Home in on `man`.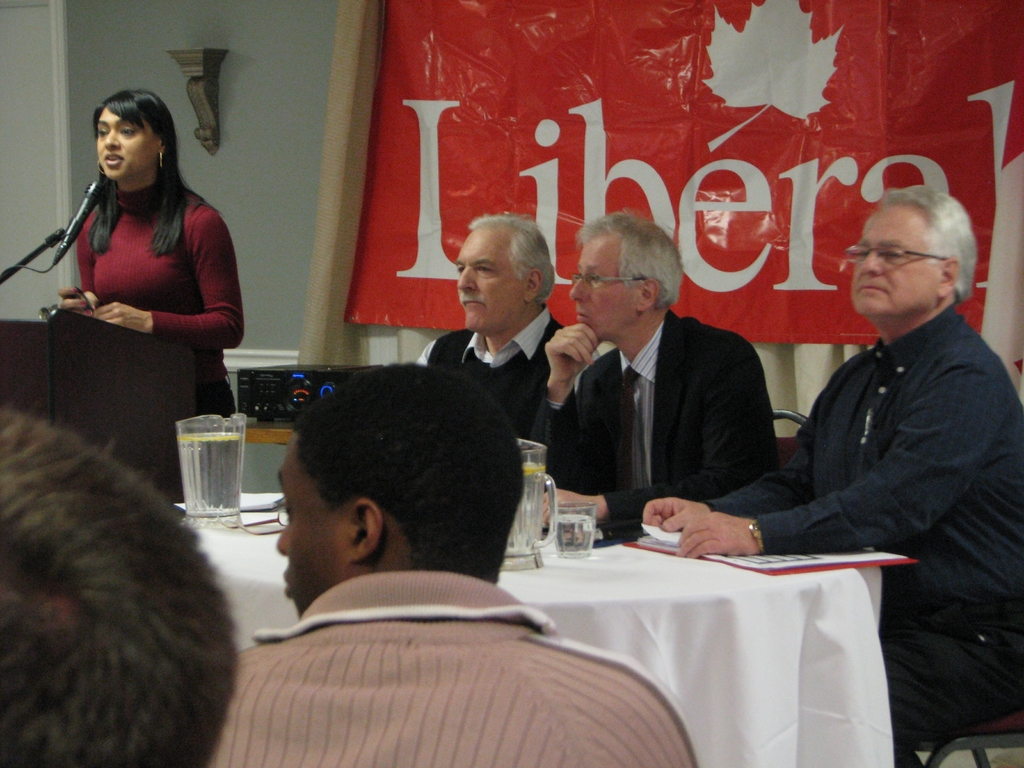
Homed in at bbox=(736, 159, 1008, 740).
